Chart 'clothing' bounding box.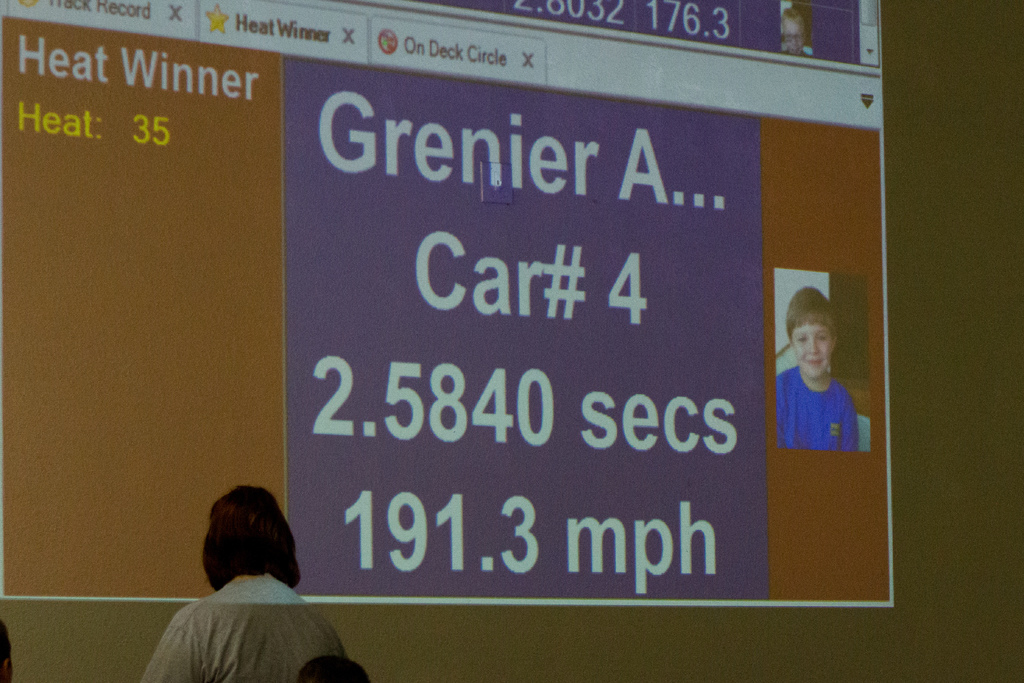
Charted: <region>770, 356, 858, 456</region>.
